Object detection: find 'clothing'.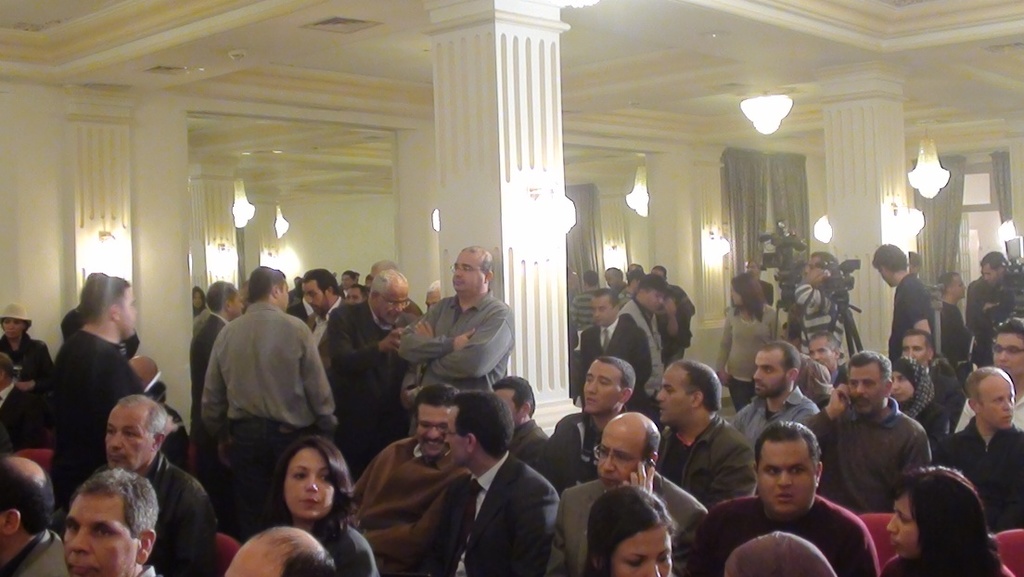
left=0, top=329, right=45, bottom=448.
